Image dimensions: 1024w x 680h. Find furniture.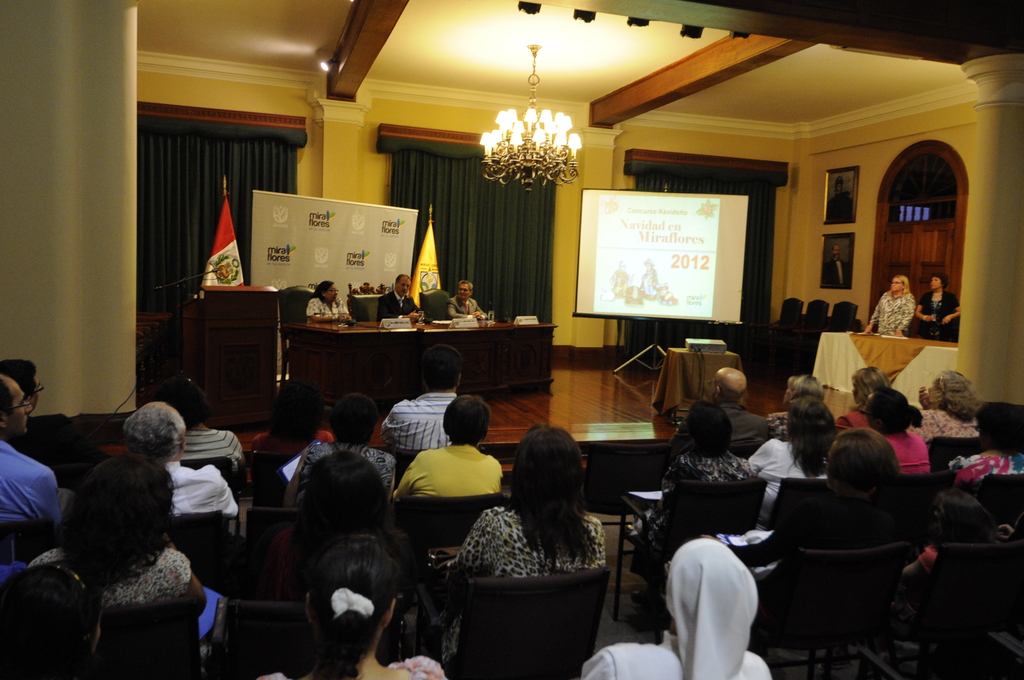
771:474:955:553.
